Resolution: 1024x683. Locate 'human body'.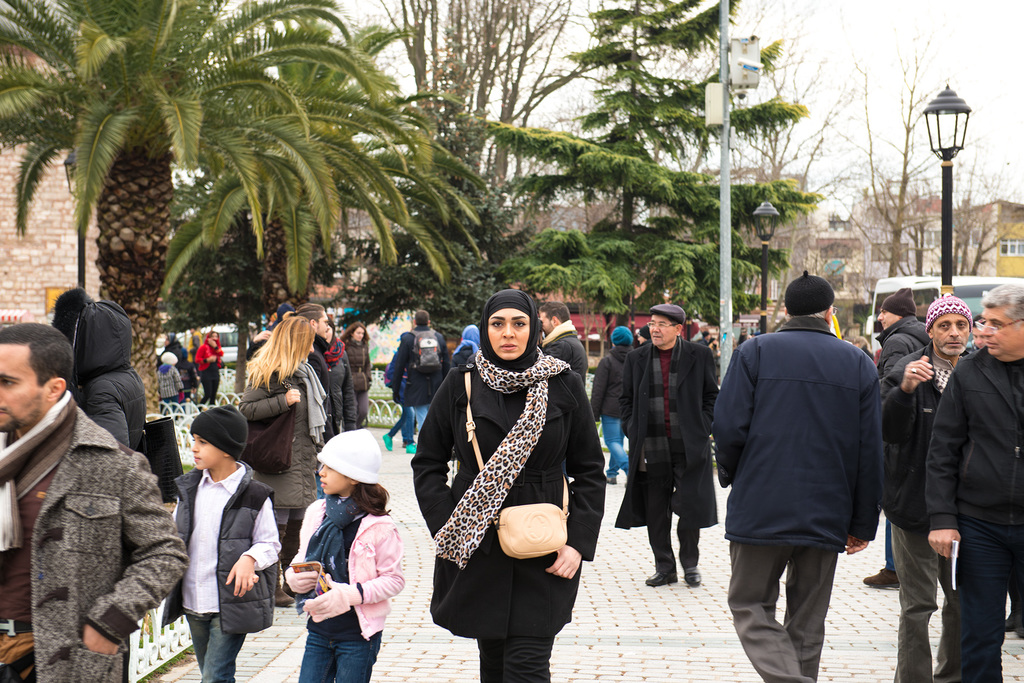
region(89, 362, 145, 457).
